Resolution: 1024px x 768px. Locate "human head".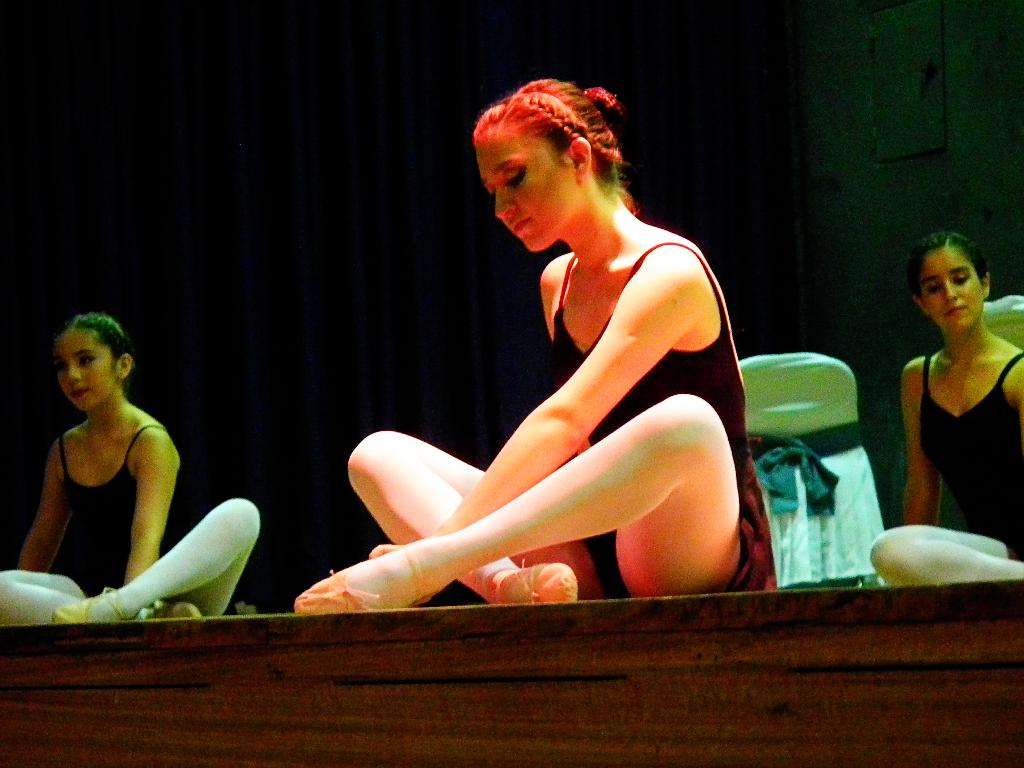
bbox(461, 72, 652, 253).
